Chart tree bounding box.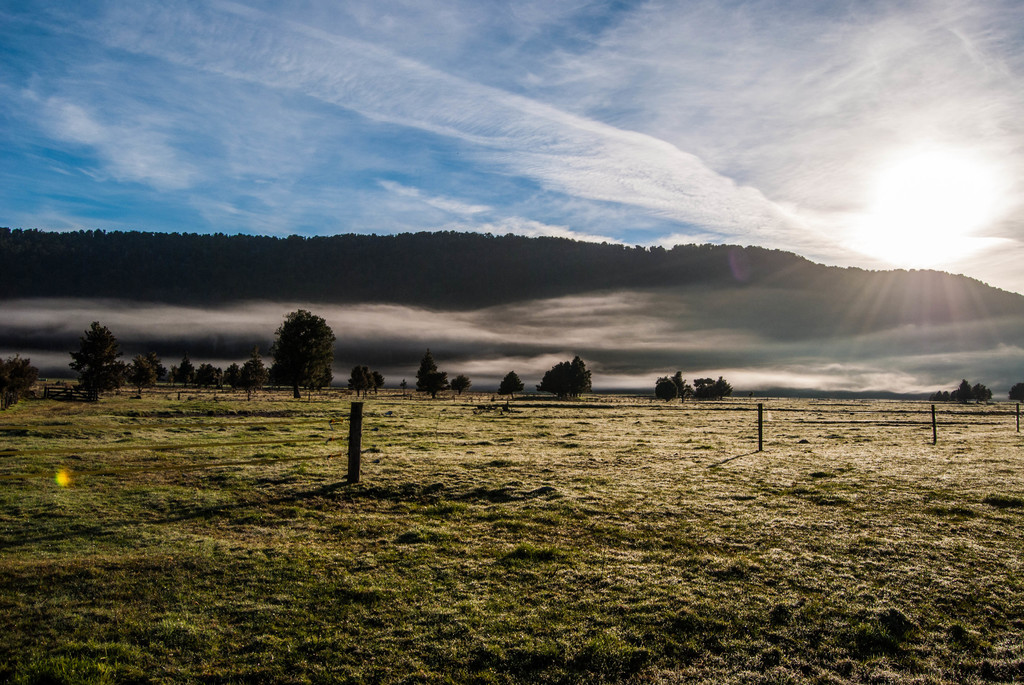
Charted: pyautogui.locateOnScreen(559, 353, 595, 399).
